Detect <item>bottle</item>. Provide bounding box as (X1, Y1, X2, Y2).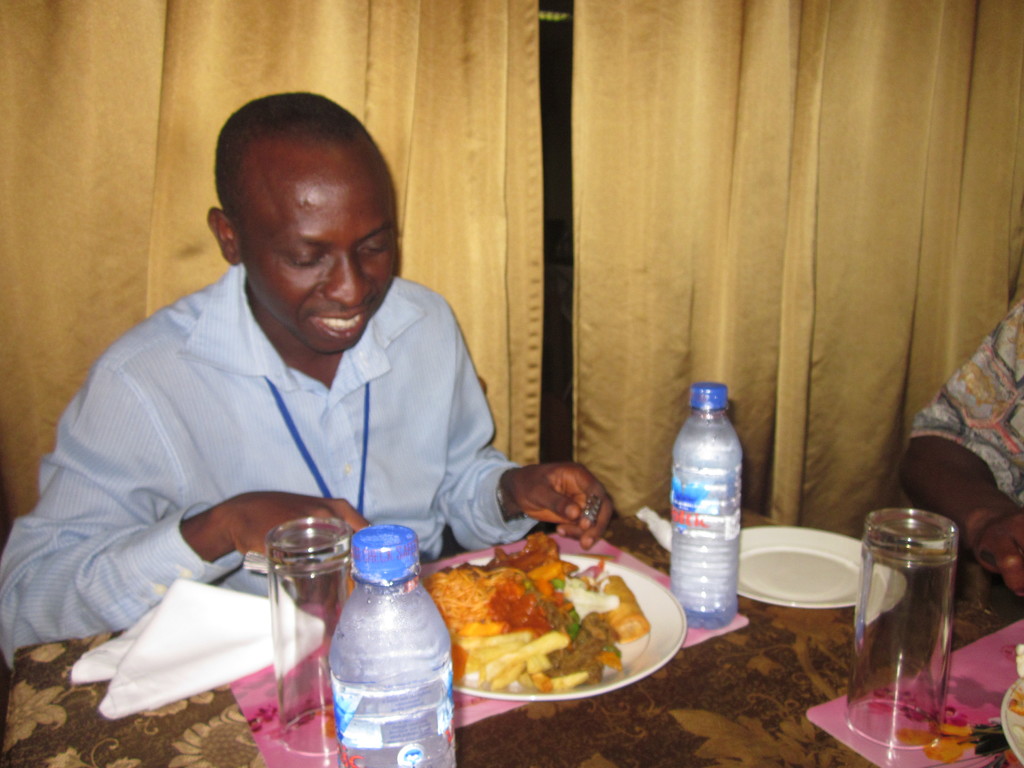
(667, 379, 742, 627).
